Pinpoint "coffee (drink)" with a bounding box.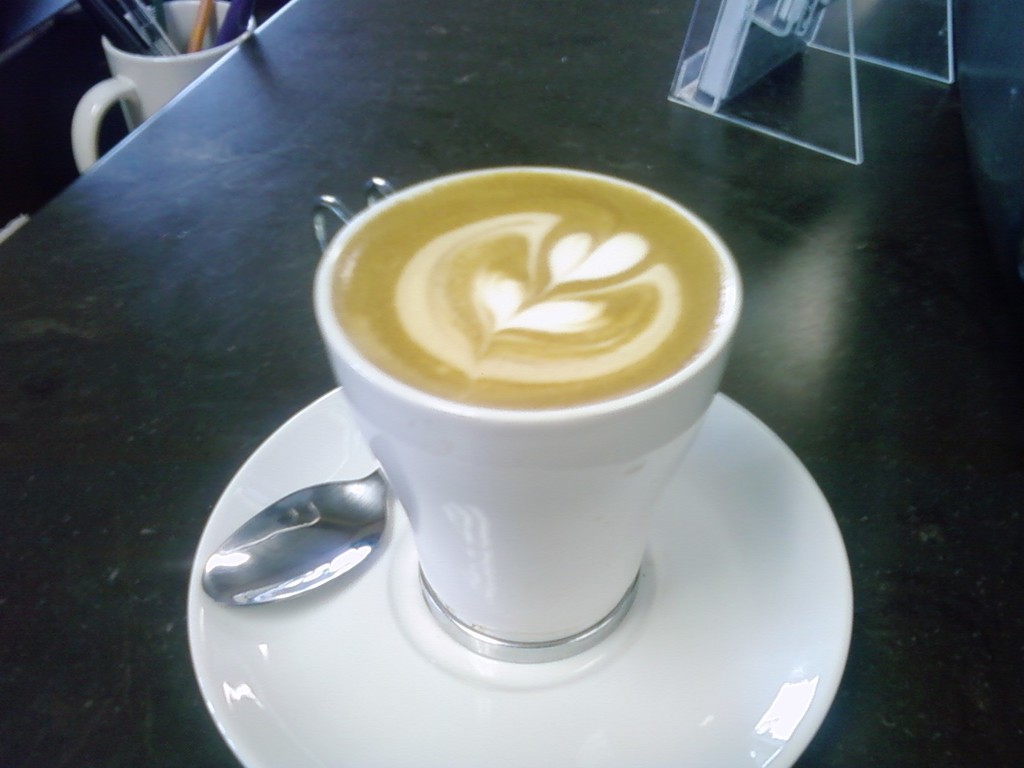
region(330, 171, 730, 410).
